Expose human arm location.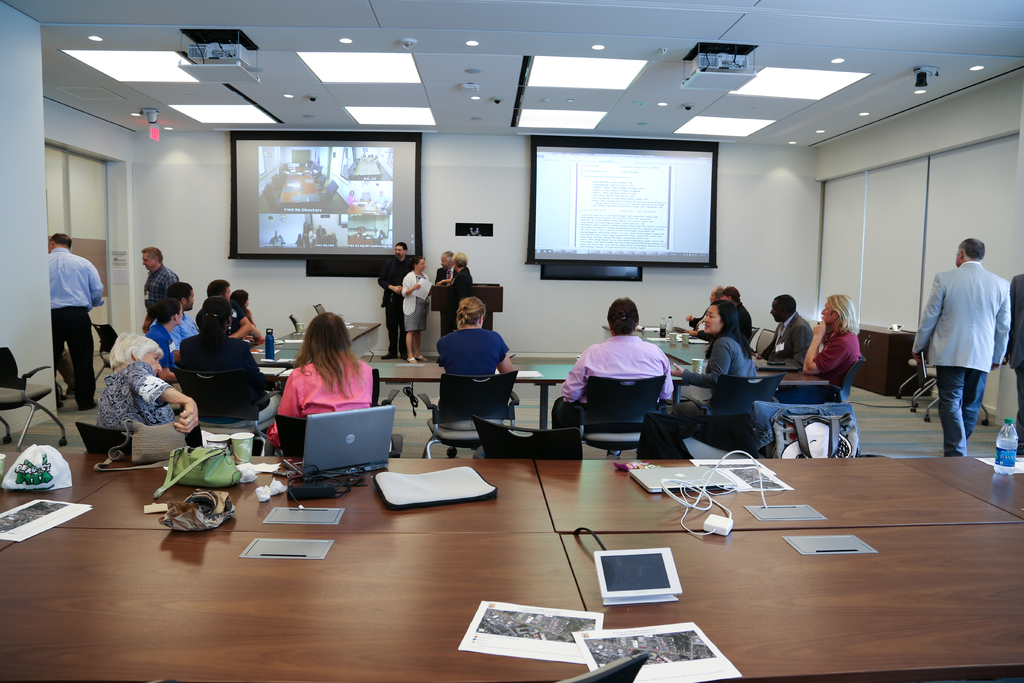
Exposed at 912 270 955 352.
